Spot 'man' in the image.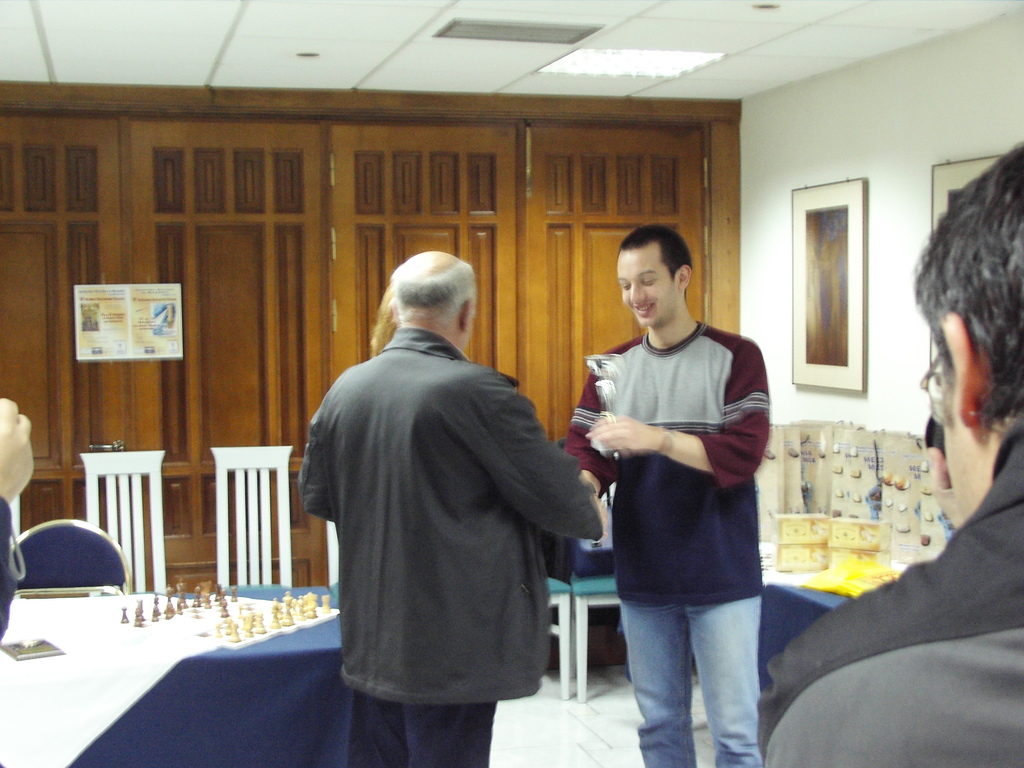
'man' found at Rect(758, 141, 1023, 767).
